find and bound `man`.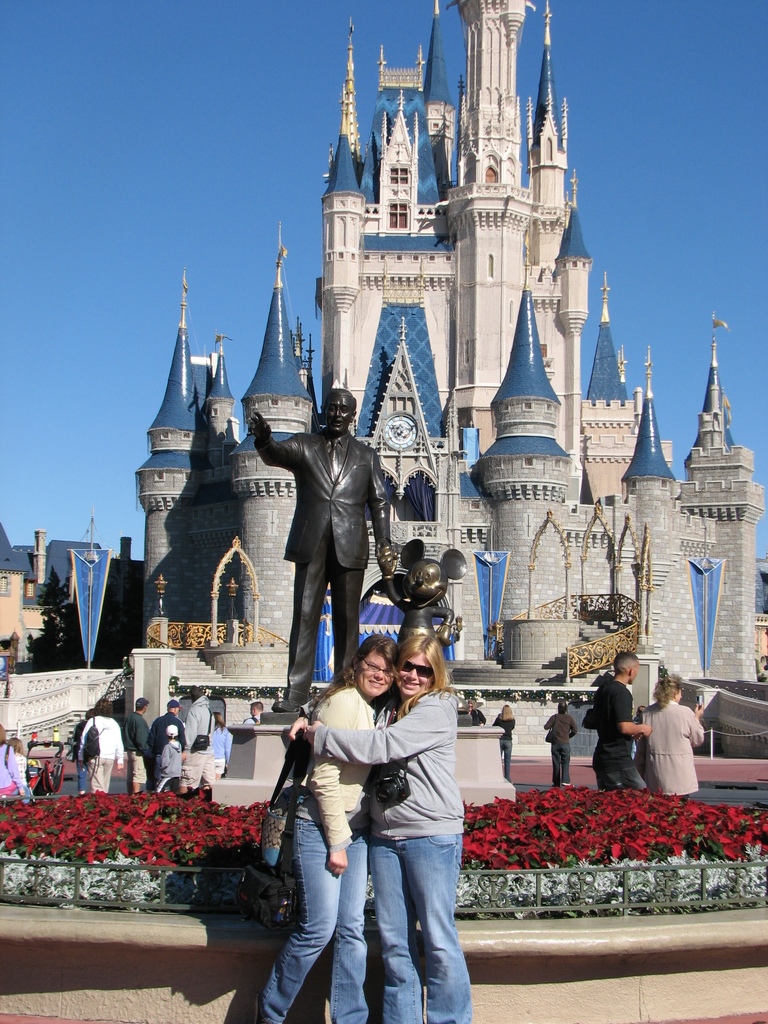
Bound: locate(126, 694, 152, 799).
